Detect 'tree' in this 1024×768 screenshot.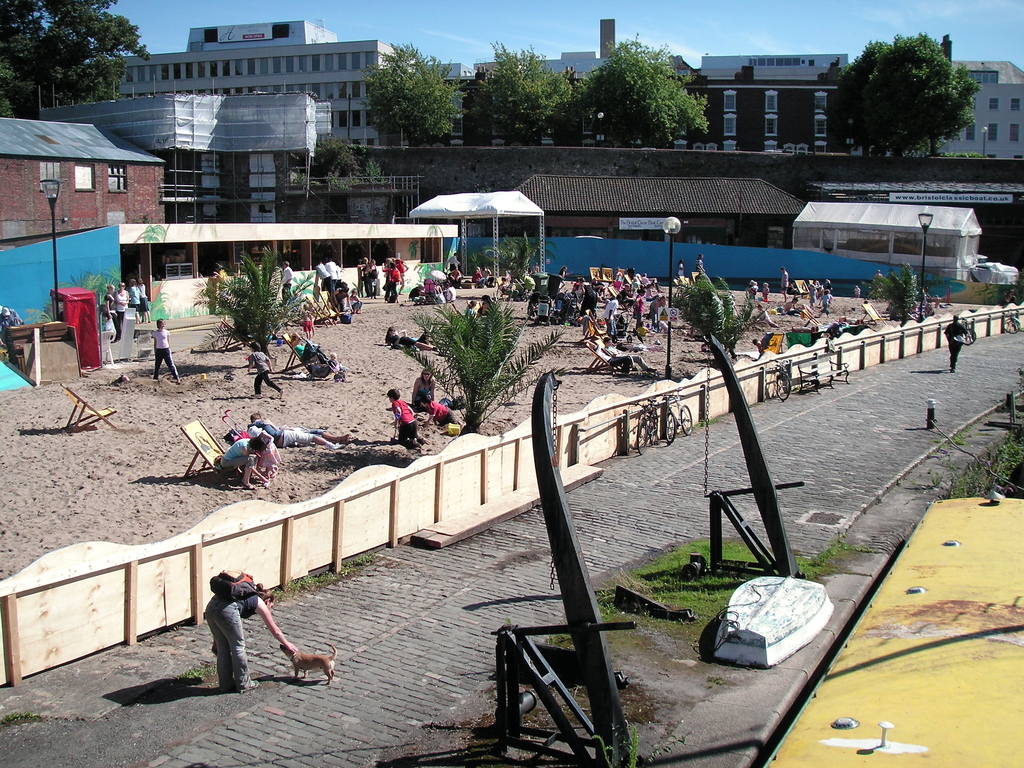
Detection: [828, 8, 979, 153].
